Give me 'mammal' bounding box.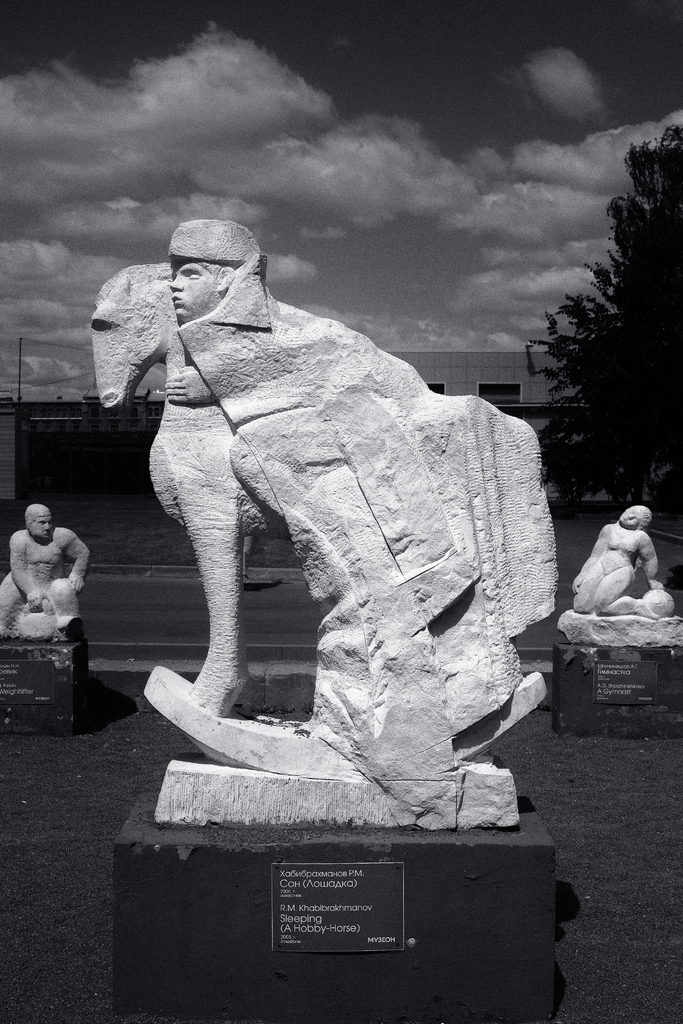
571, 505, 673, 612.
